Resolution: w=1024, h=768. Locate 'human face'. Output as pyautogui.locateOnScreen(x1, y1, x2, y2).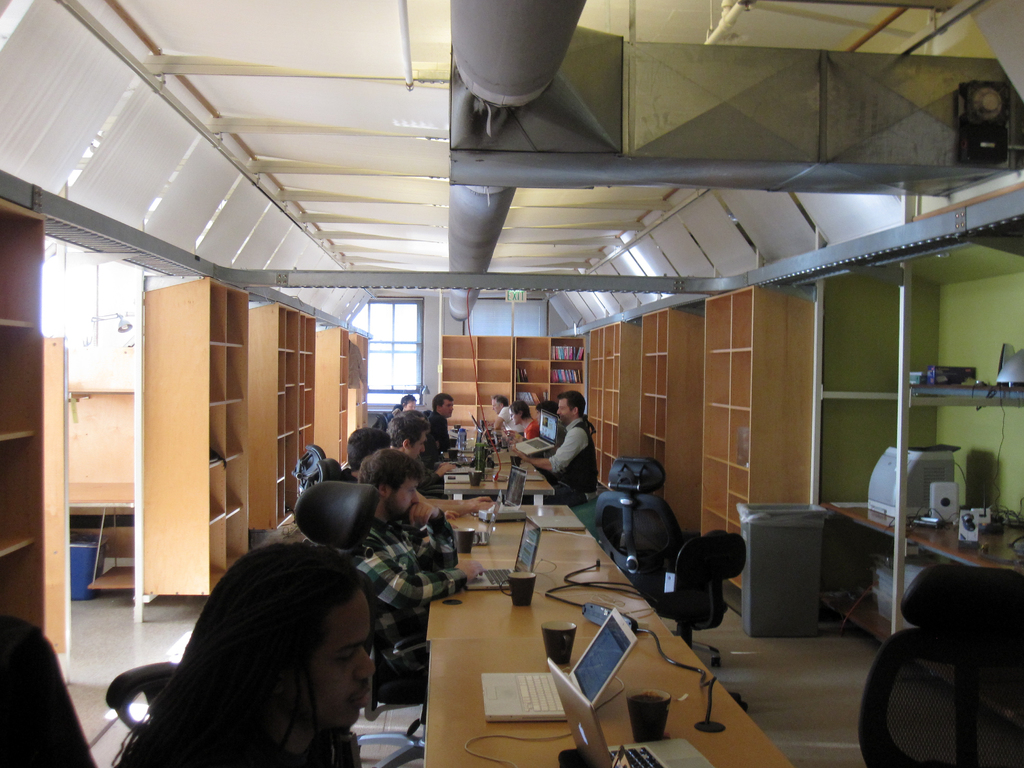
pyautogui.locateOnScreen(408, 428, 426, 457).
